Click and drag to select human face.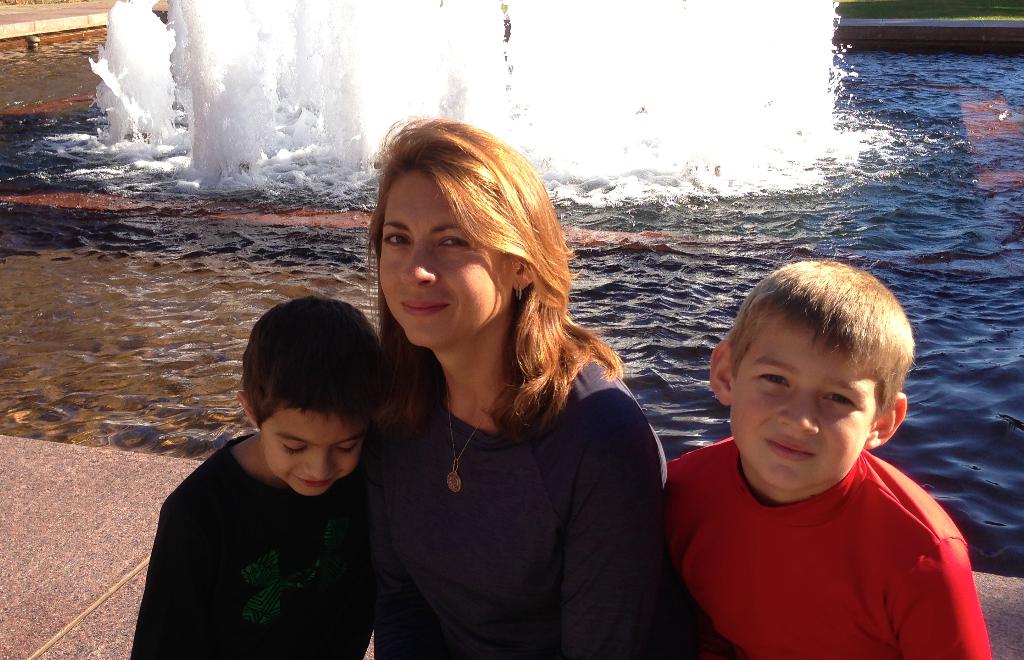
Selection: region(378, 172, 504, 345).
